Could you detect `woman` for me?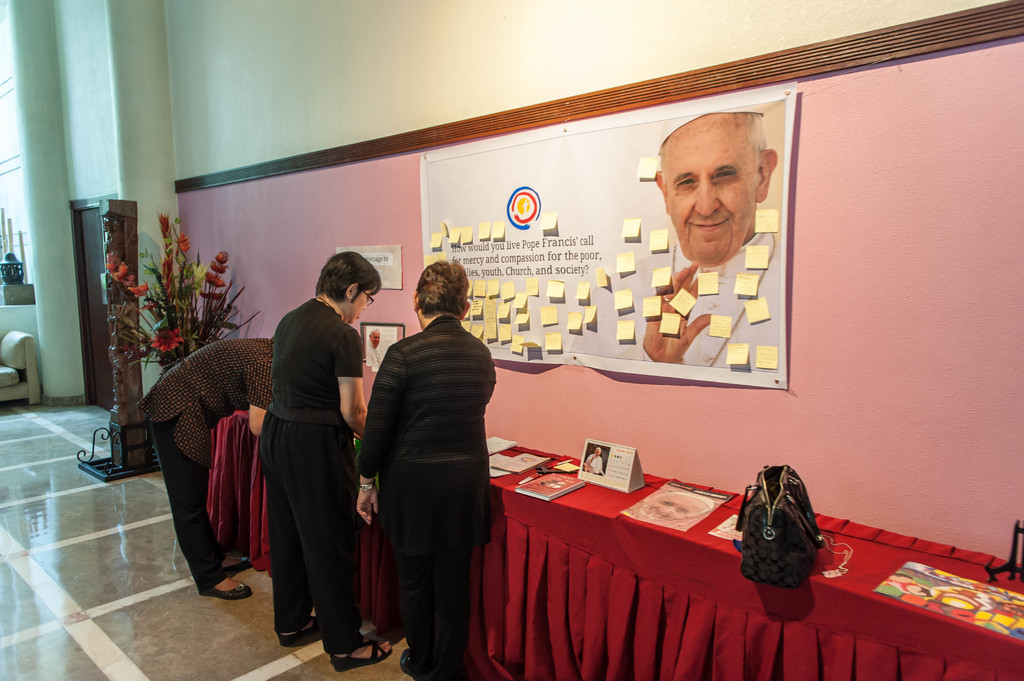
Detection result: 120 337 288 600.
